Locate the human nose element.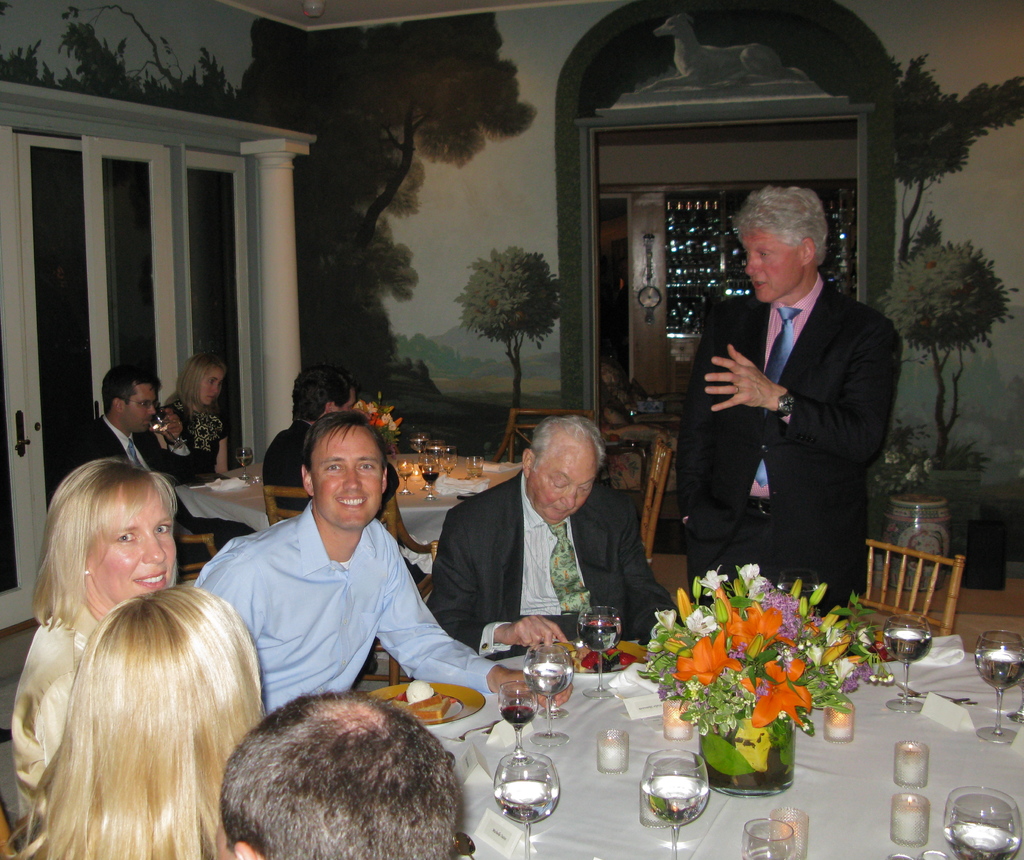
Element bbox: [344, 464, 362, 489].
